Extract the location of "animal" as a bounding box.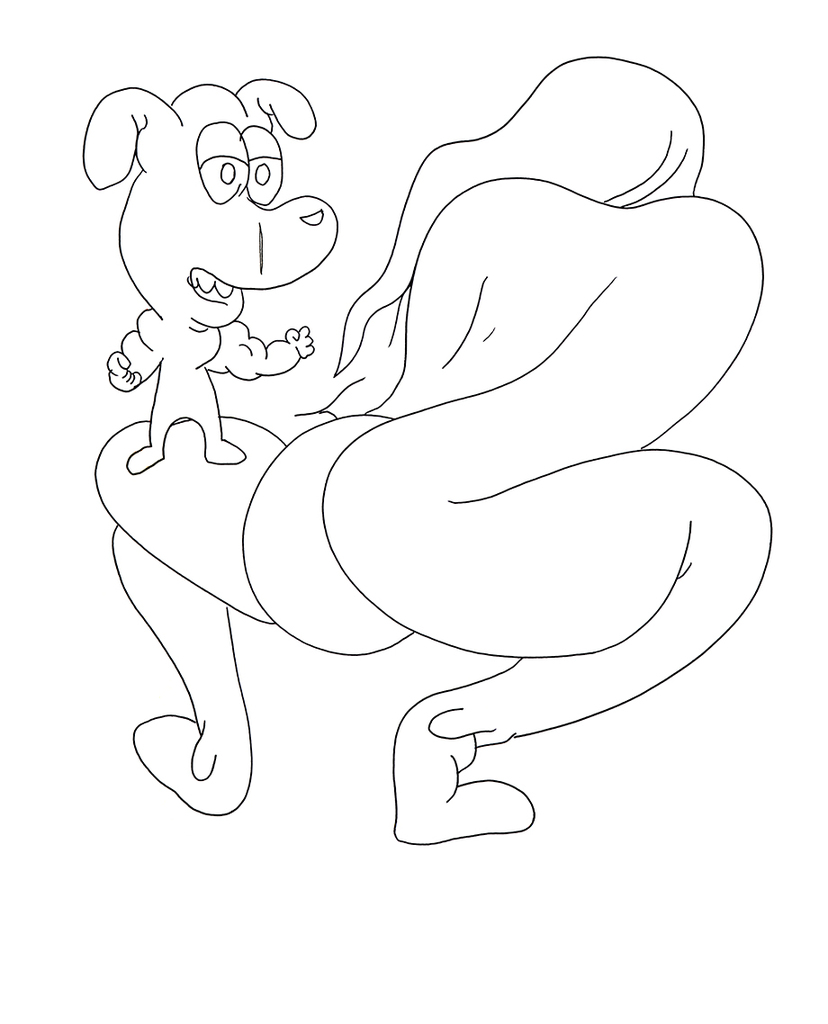
select_region(84, 73, 347, 477).
